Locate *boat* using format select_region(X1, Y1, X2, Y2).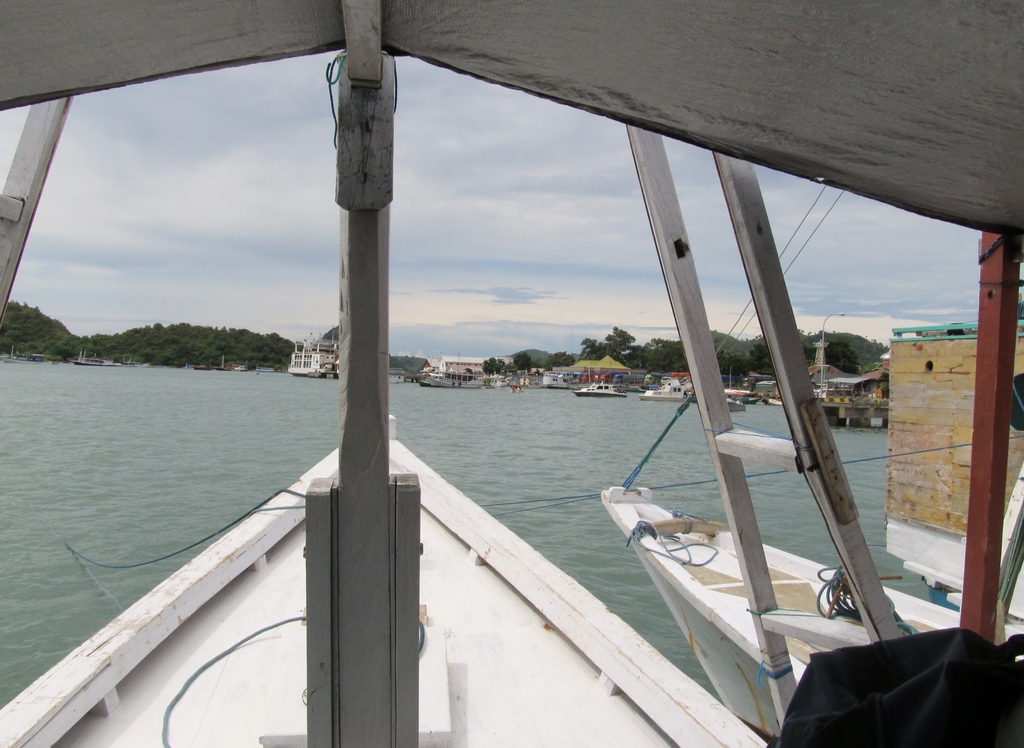
select_region(573, 379, 628, 397).
